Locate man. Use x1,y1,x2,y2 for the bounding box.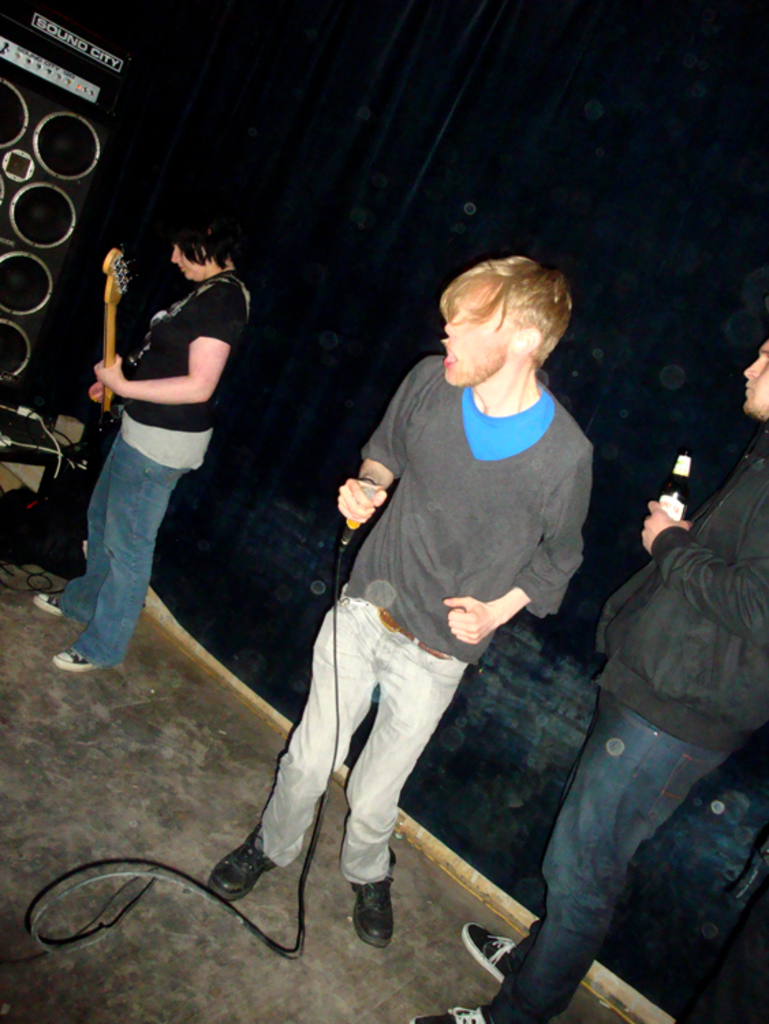
208,251,604,952.
